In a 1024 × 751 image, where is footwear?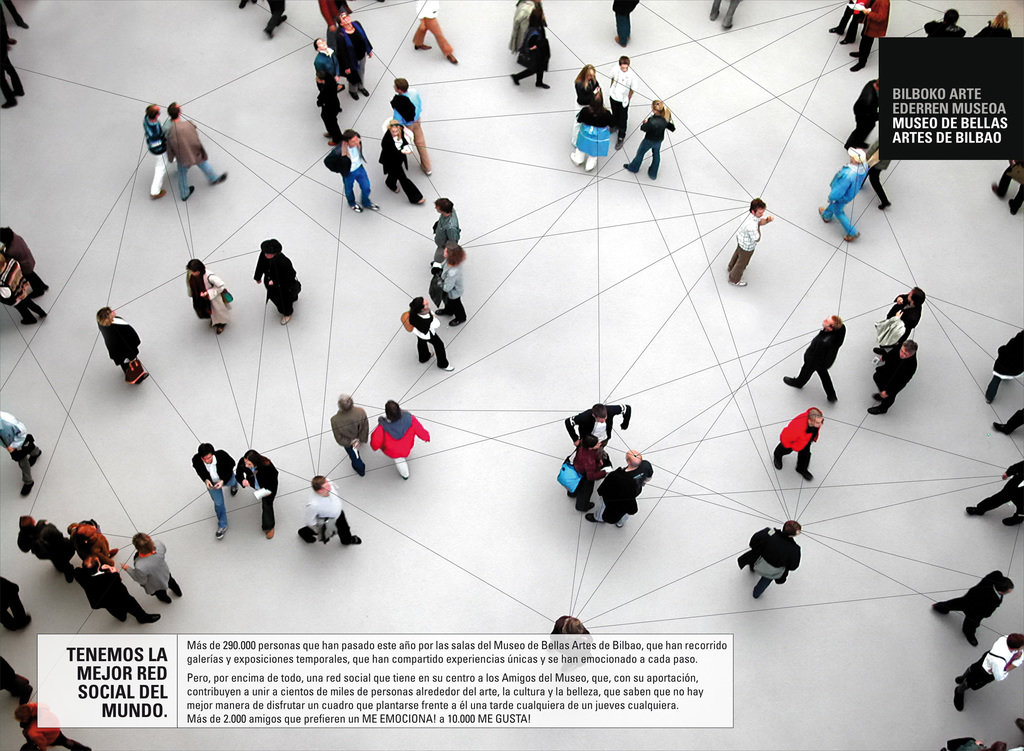
rect(621, 160, 628, 170).
